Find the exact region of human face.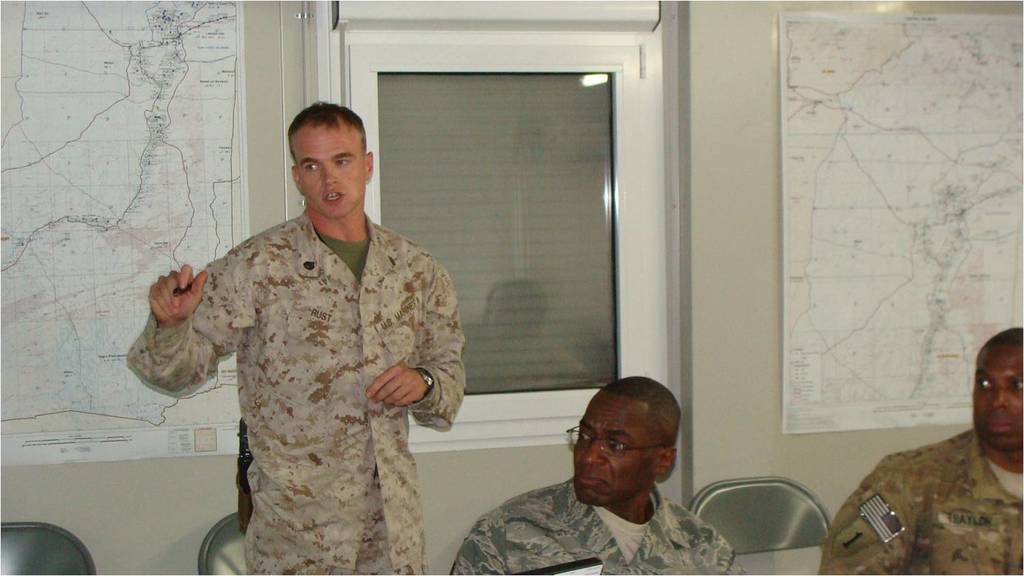
Exact region: (x1=566, y1=395, x2=657, y2=505).
